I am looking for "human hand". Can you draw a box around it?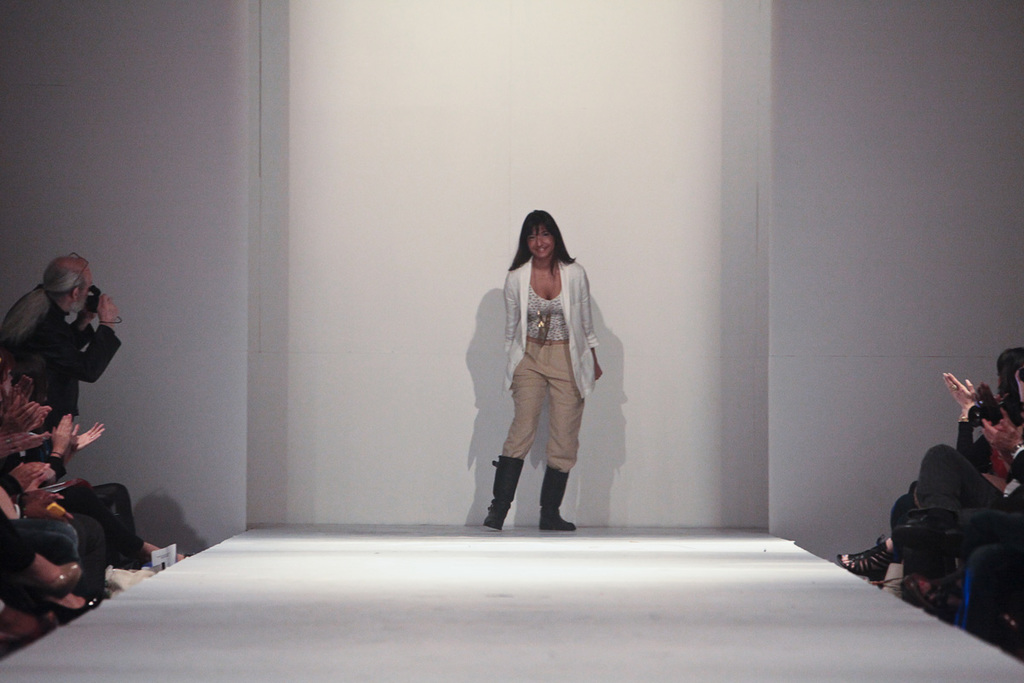
Sure, the bounding box is x1=76, y1=306, x2=97, y2=324.
